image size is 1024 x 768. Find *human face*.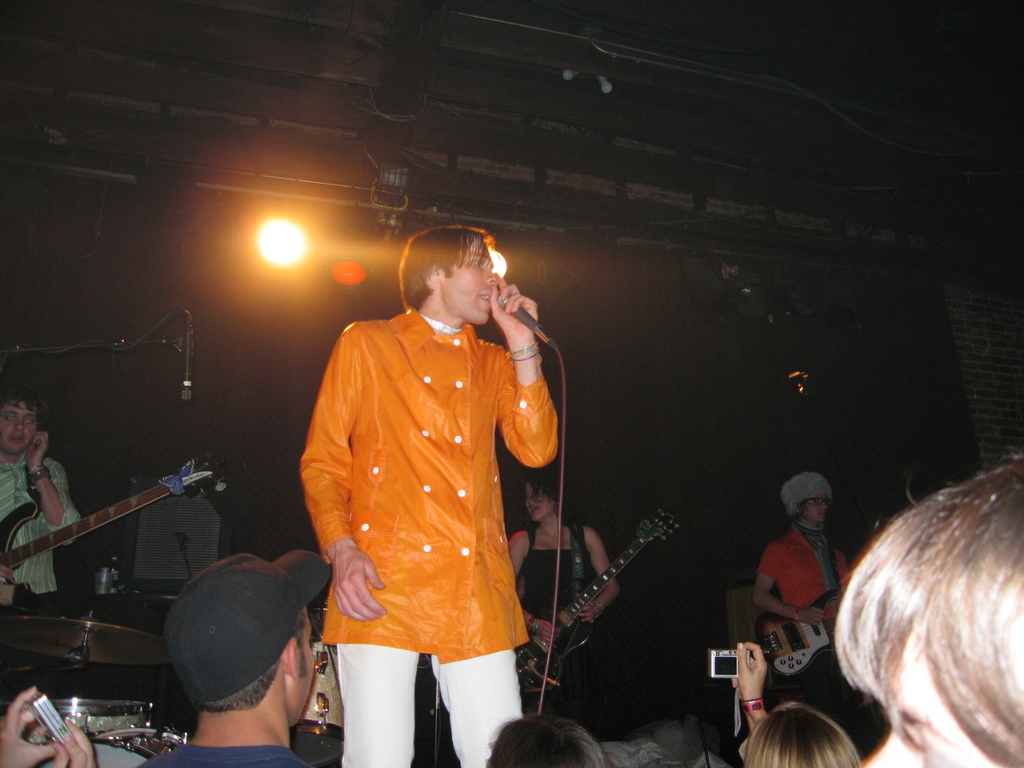
region(526, 490, 558, 527).
